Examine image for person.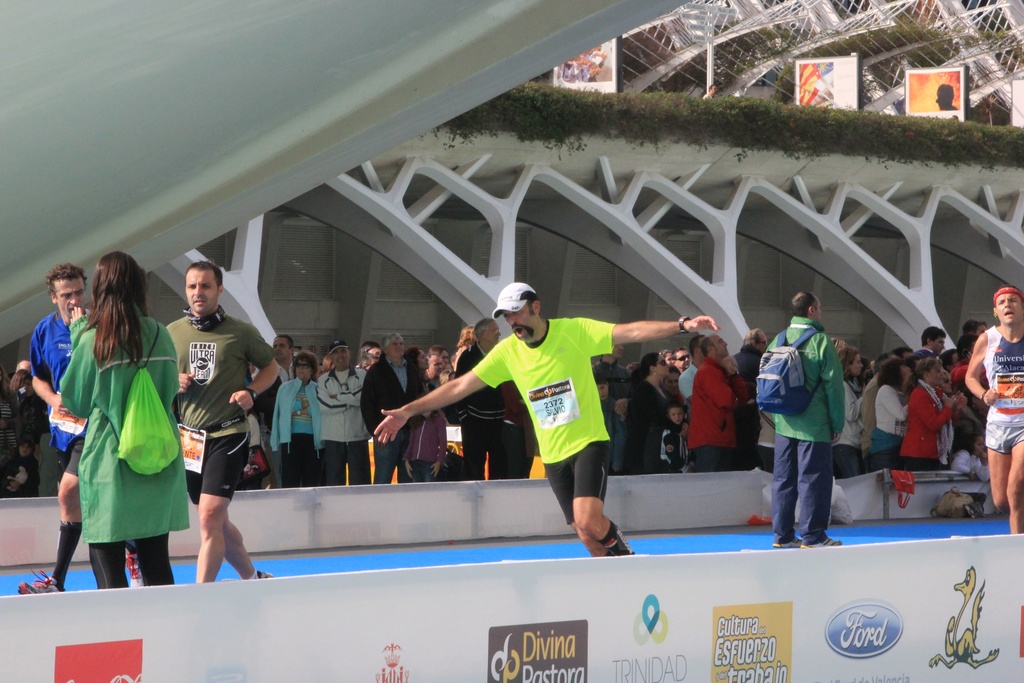
Examination result: pyautogui.locateOnScreen(368, 274, 721, 568).
